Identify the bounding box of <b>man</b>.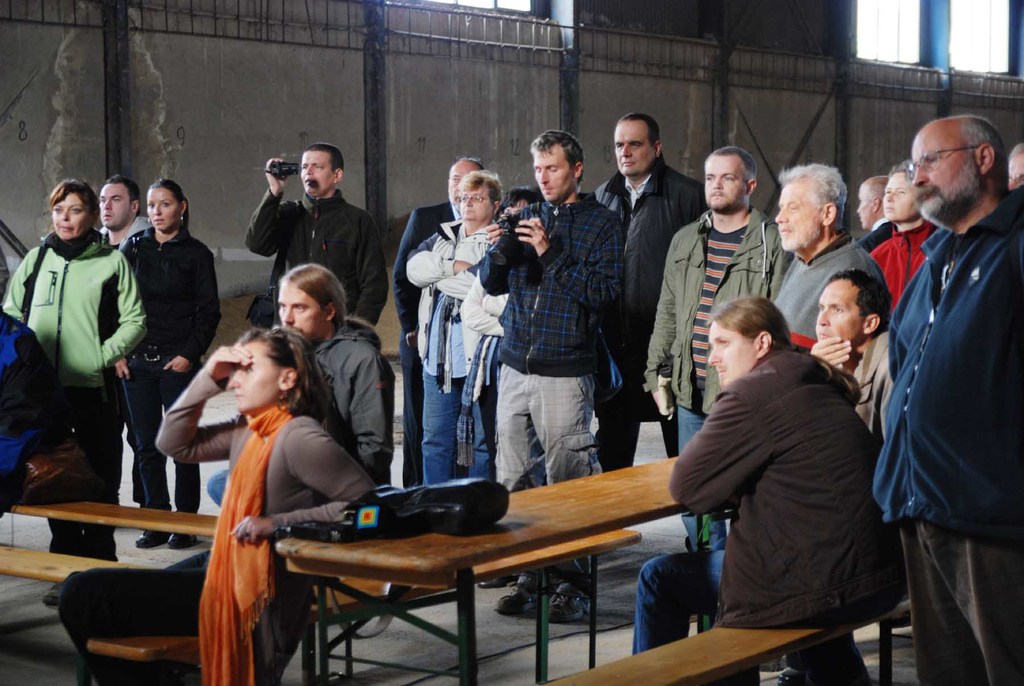
Rect(781, 161, 884, 343).
